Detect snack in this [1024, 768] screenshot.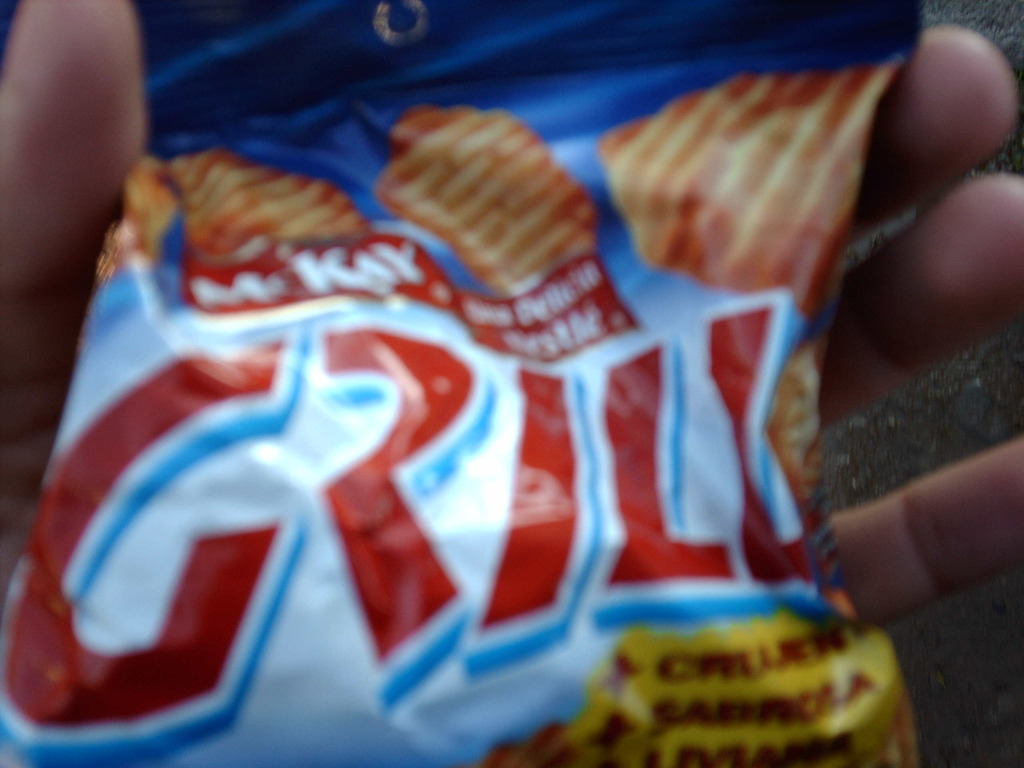
Detection: 0/0/935/767.
